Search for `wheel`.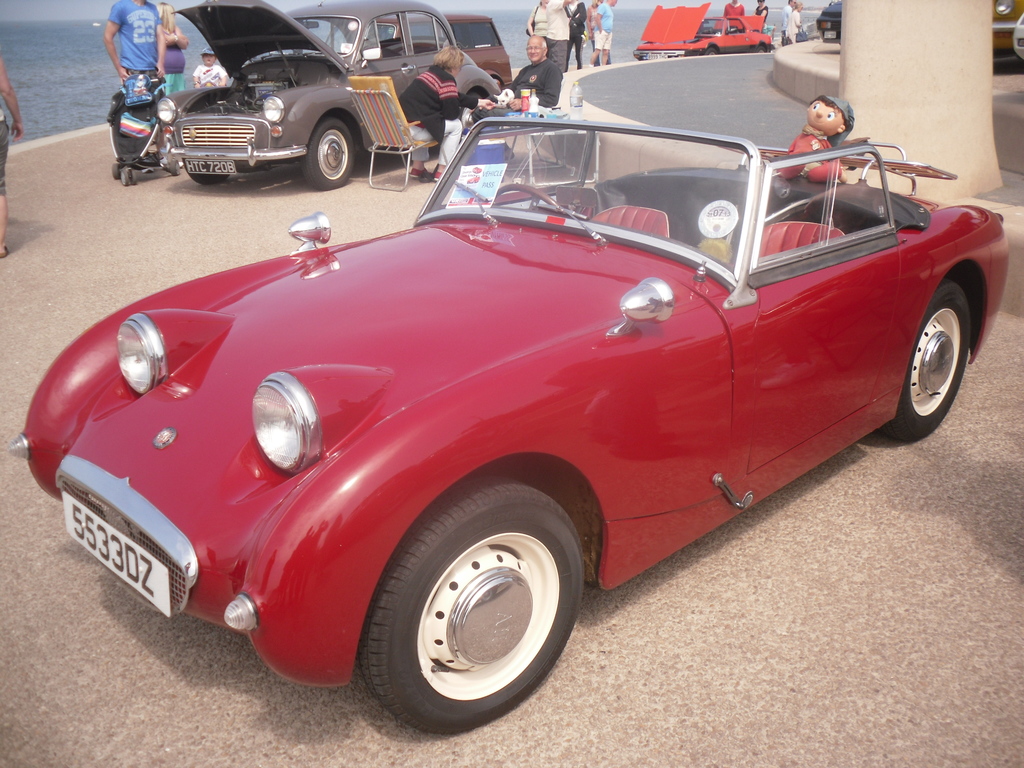
Found at <region>705, 47, 719, 55</region>.
